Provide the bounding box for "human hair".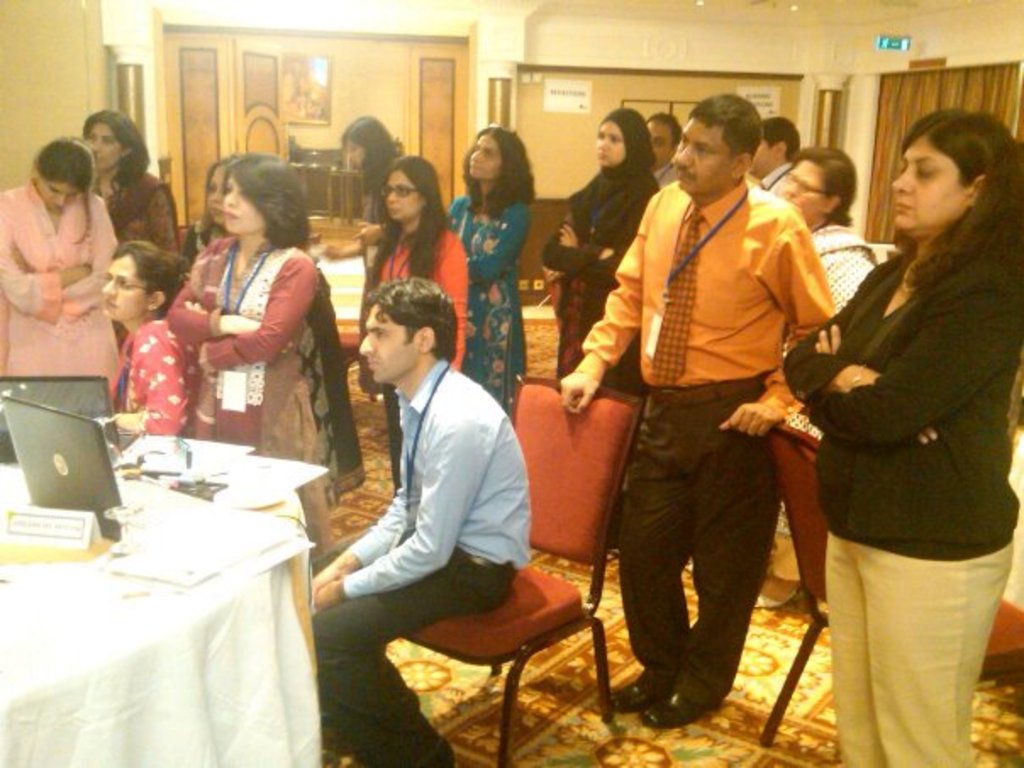
select_region(644, 109, 683, 156).
